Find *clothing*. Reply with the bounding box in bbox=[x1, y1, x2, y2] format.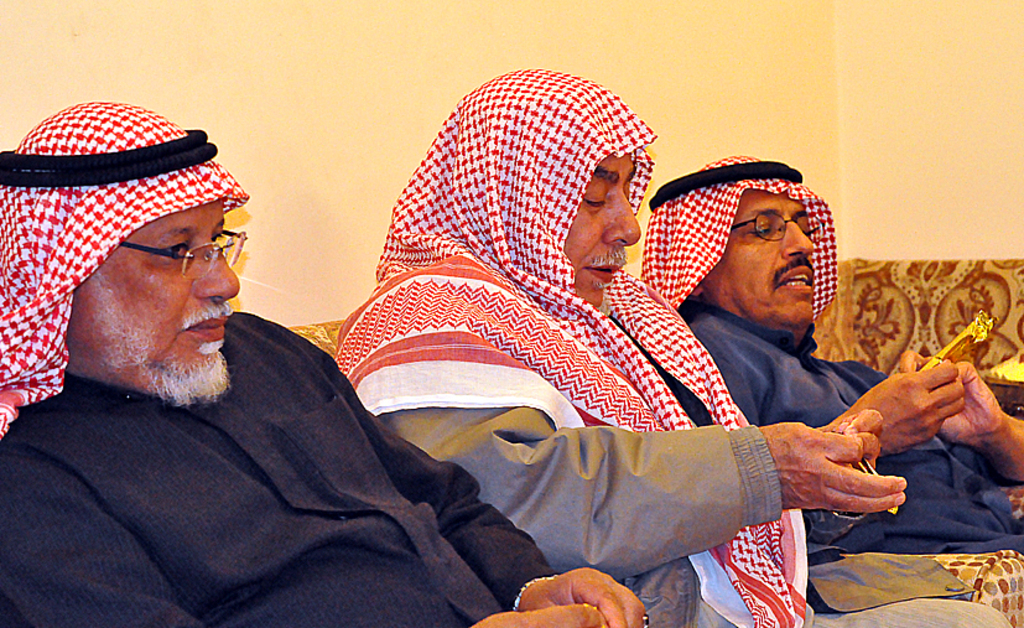
bbox=[680, 300, 1023, 552].
